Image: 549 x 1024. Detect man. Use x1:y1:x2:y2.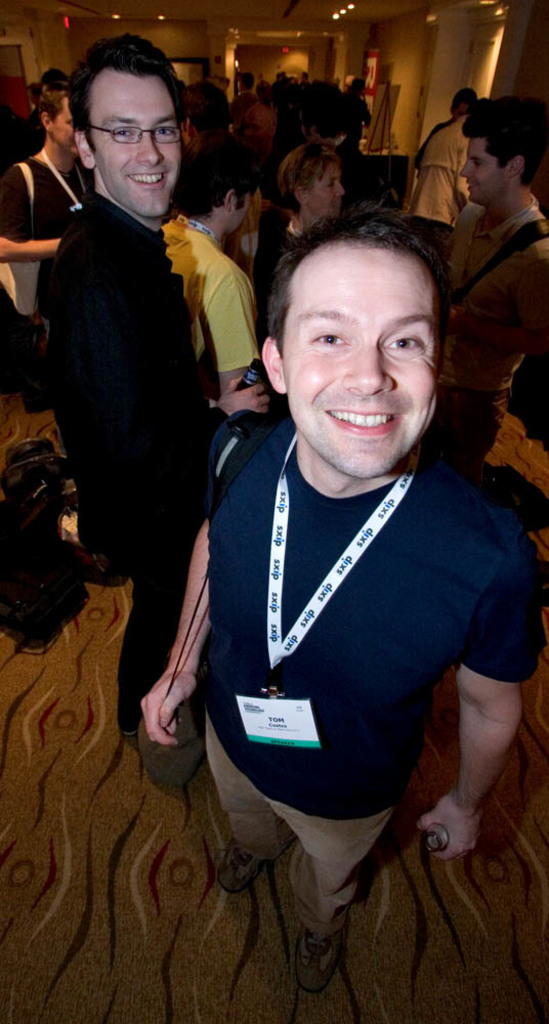
167:86:283:214.
